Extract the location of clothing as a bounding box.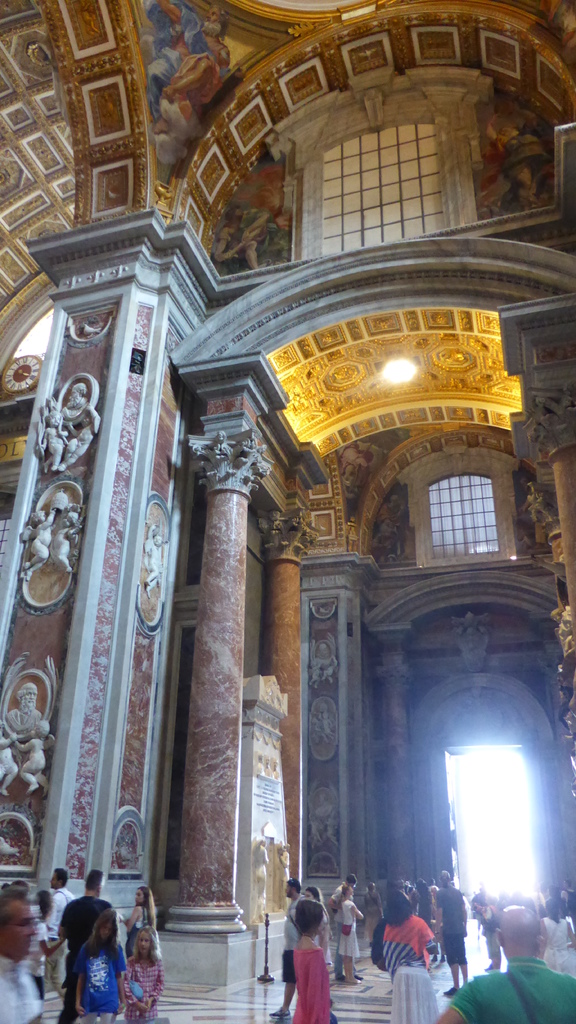
[x1=136, y1=964, x2=170, y2=1012].
